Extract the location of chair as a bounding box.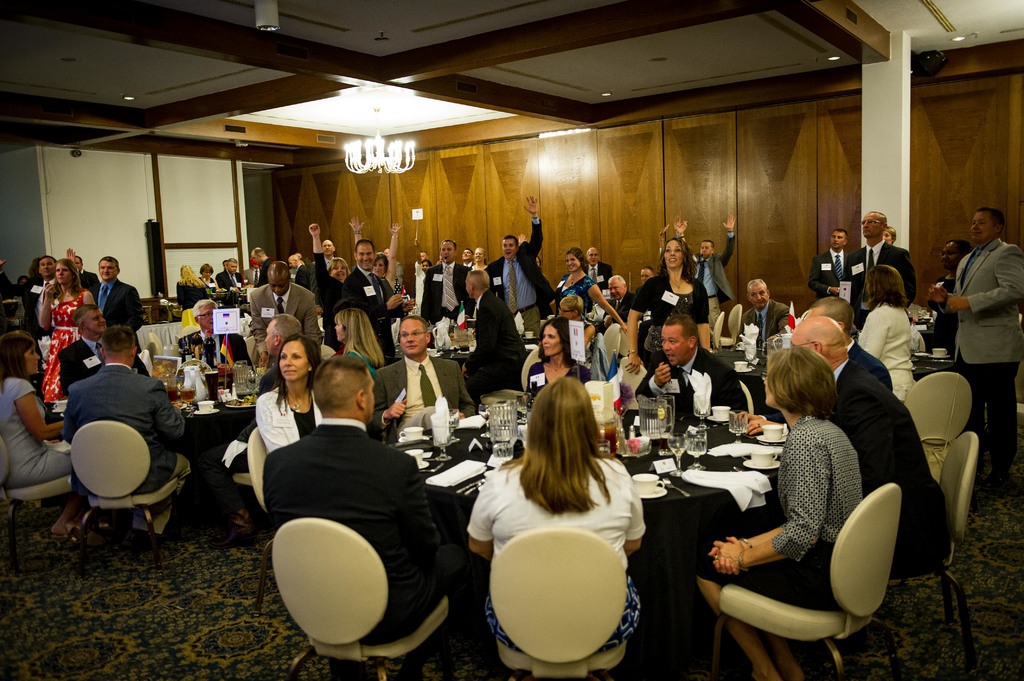
region(703, 478, 903, 680).
